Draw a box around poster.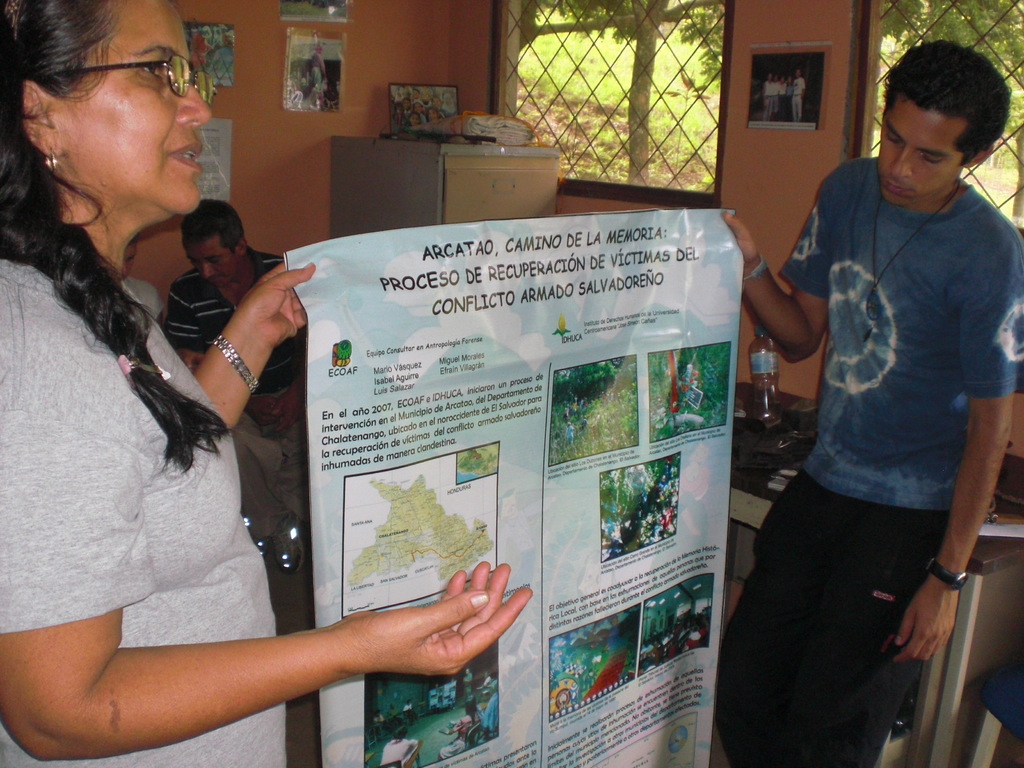
rect(285, 0, 348, 24).
